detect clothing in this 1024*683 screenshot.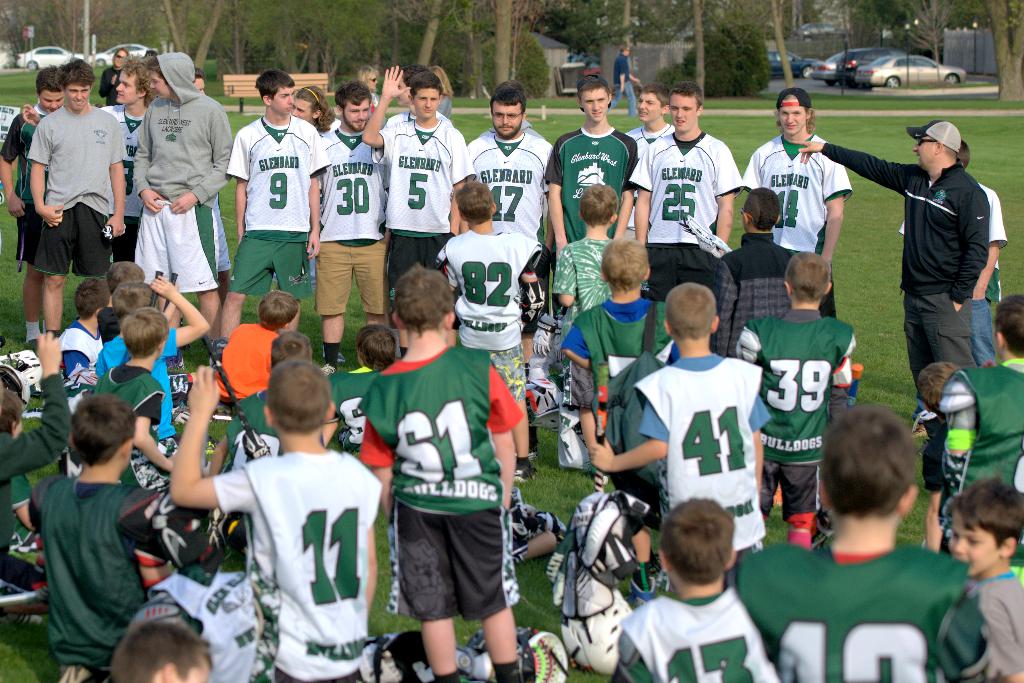
Detection: BBox(349, 344, 508, 612).
